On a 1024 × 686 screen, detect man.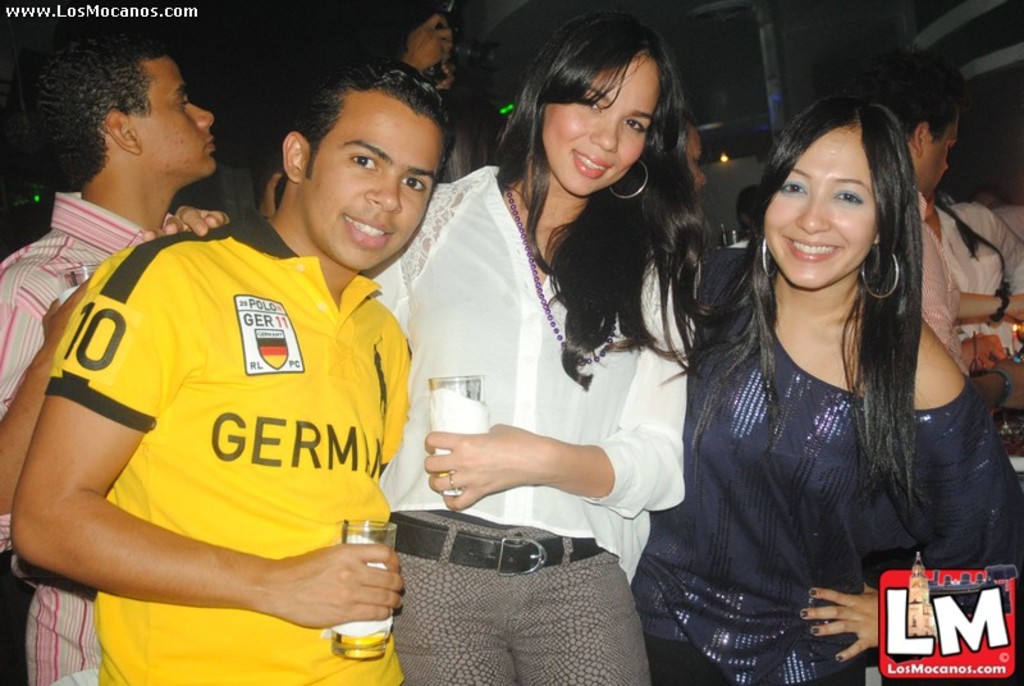
rect(6, 60, 457, 685).
